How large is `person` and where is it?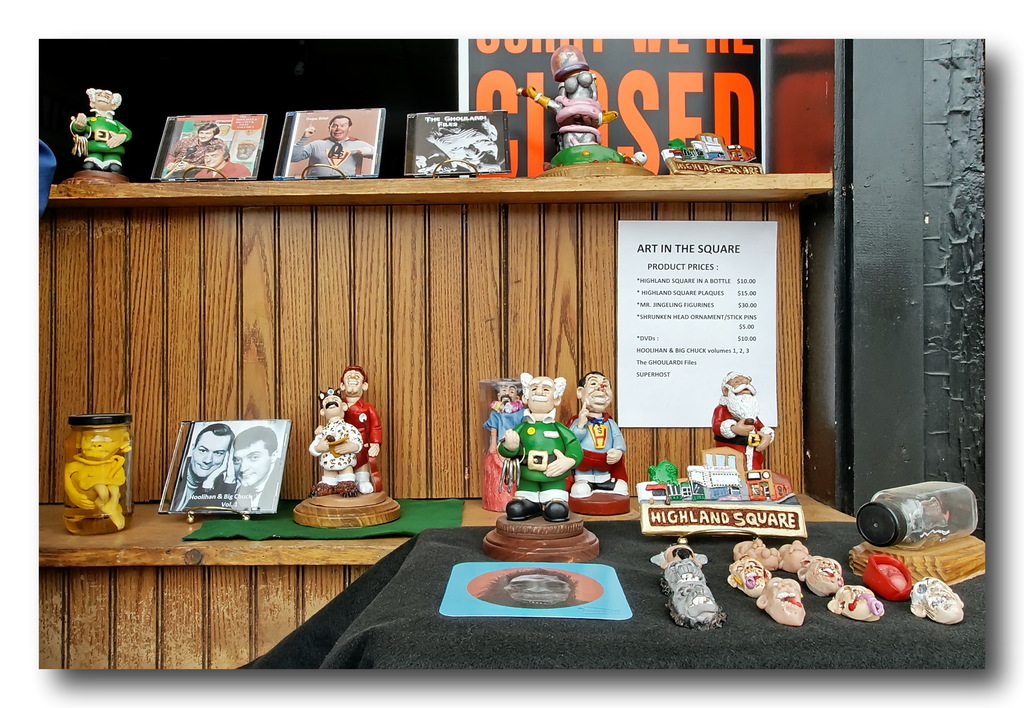
Bounding box: box=[193, 138, 250, 181].
